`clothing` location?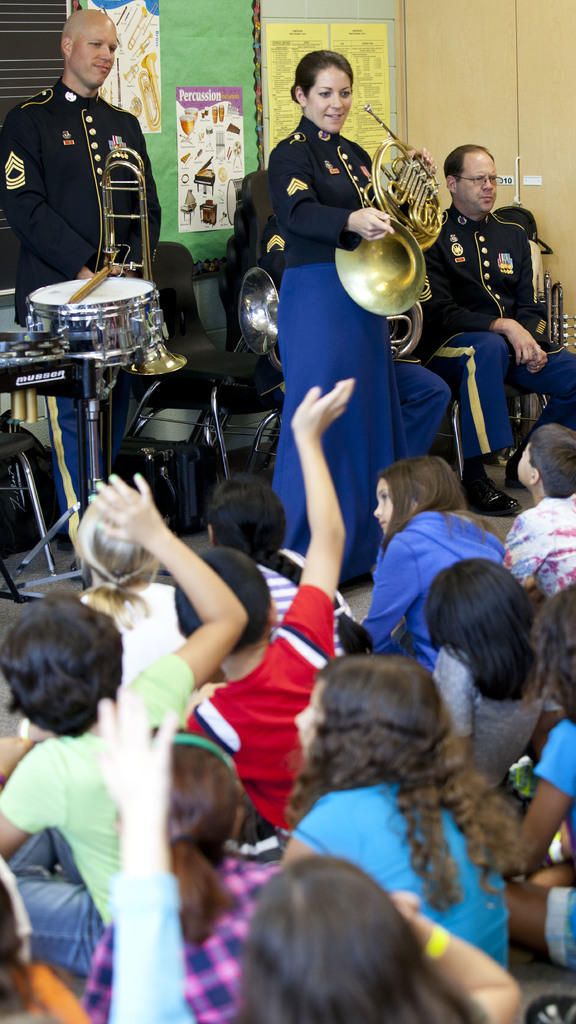
{"left": 504, "top": 496, "right": 573, "bottom": 593}
